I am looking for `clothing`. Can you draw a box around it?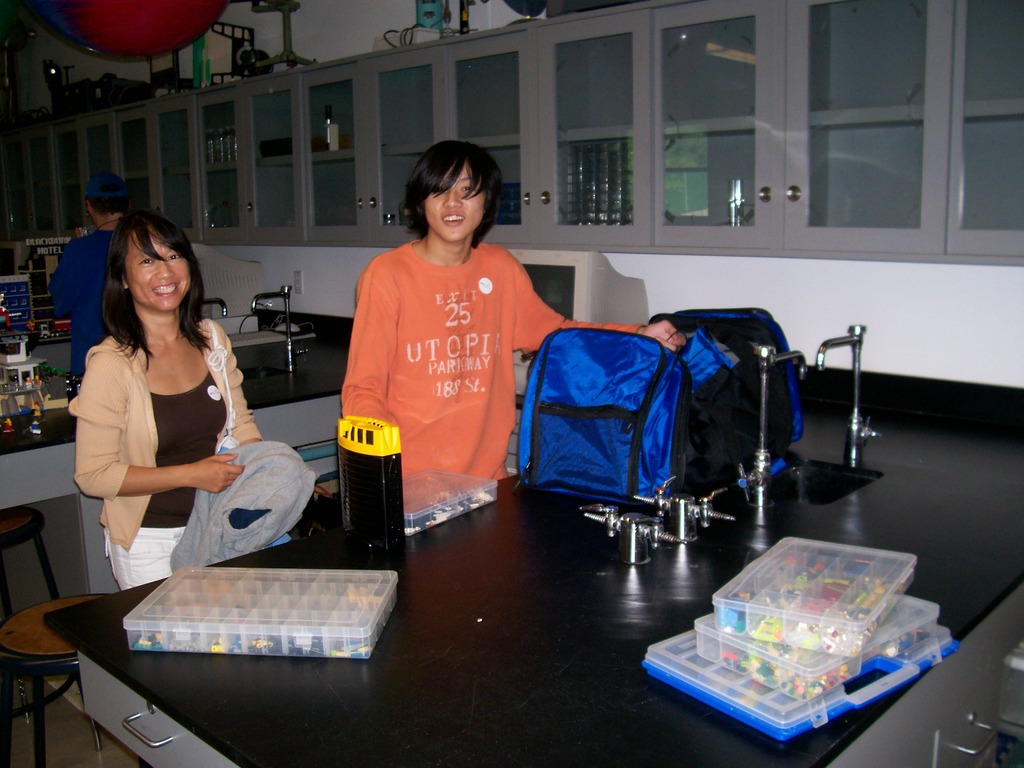
Sure, the bounding box is pyautogui.locateOnScreen(66, 311, 267, 590).
